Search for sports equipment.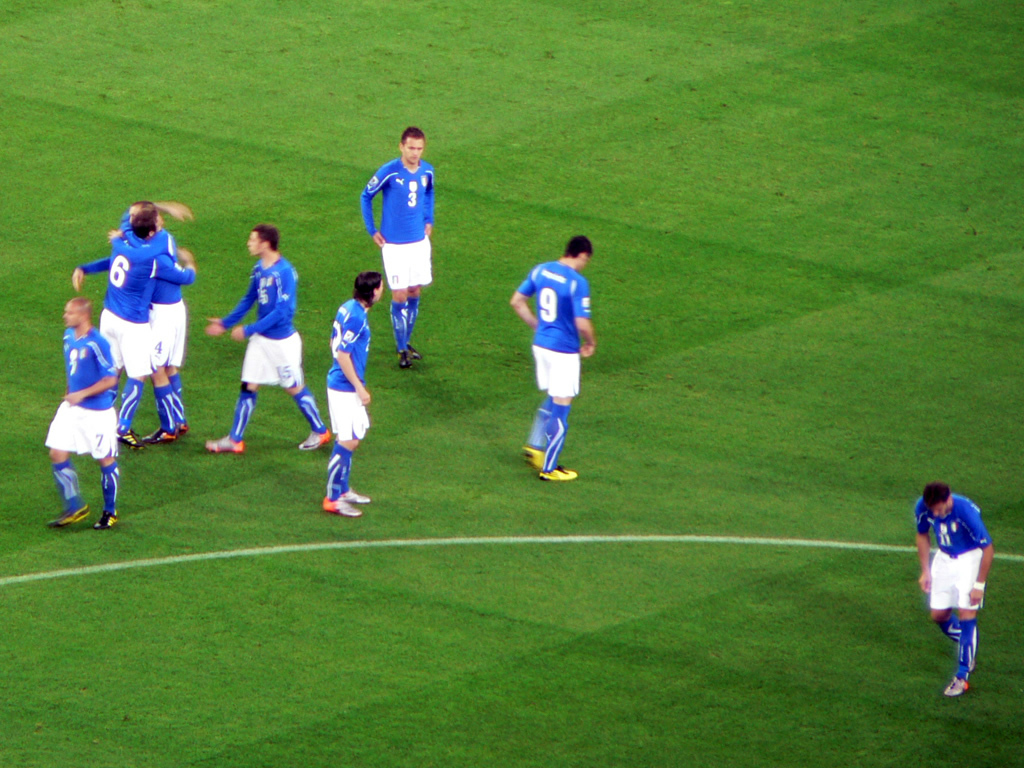
Found at 92:509:119:533.
